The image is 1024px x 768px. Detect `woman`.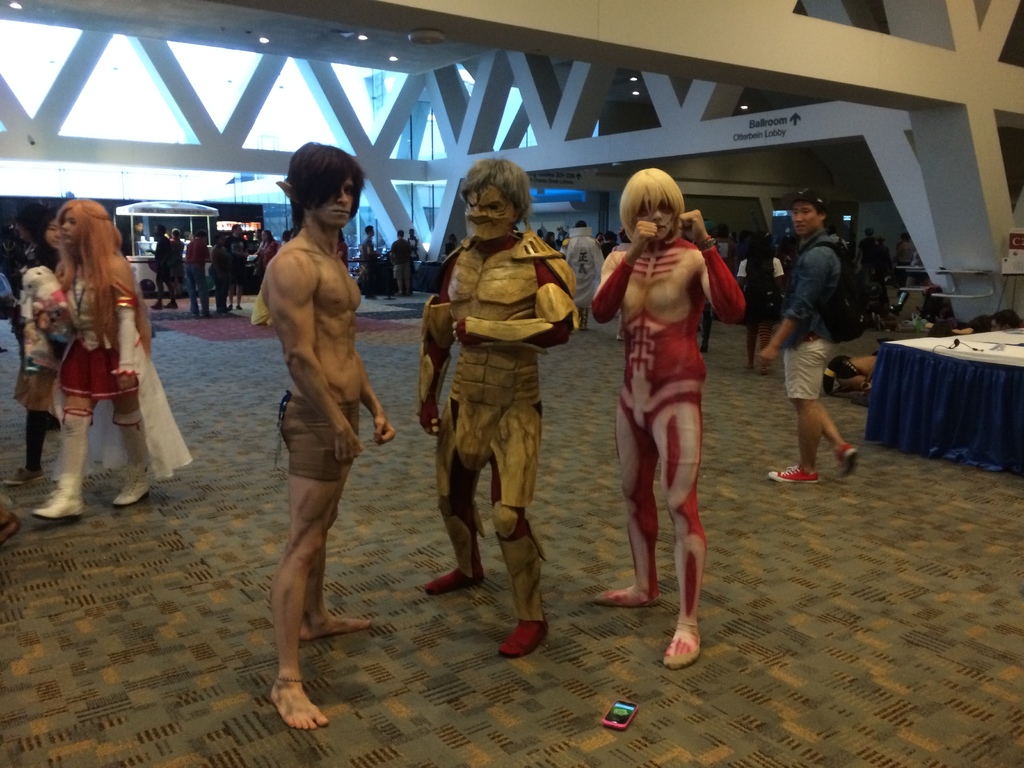
Detection: region(732, 225, 783, 376).
